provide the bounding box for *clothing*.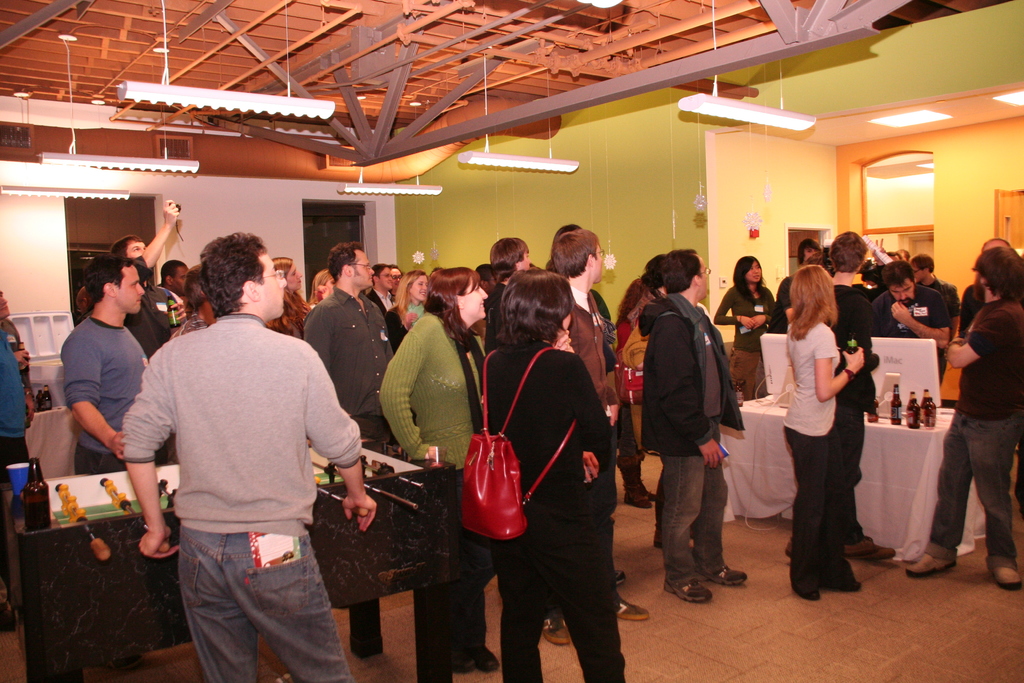
(299, 283, 401, 451).
